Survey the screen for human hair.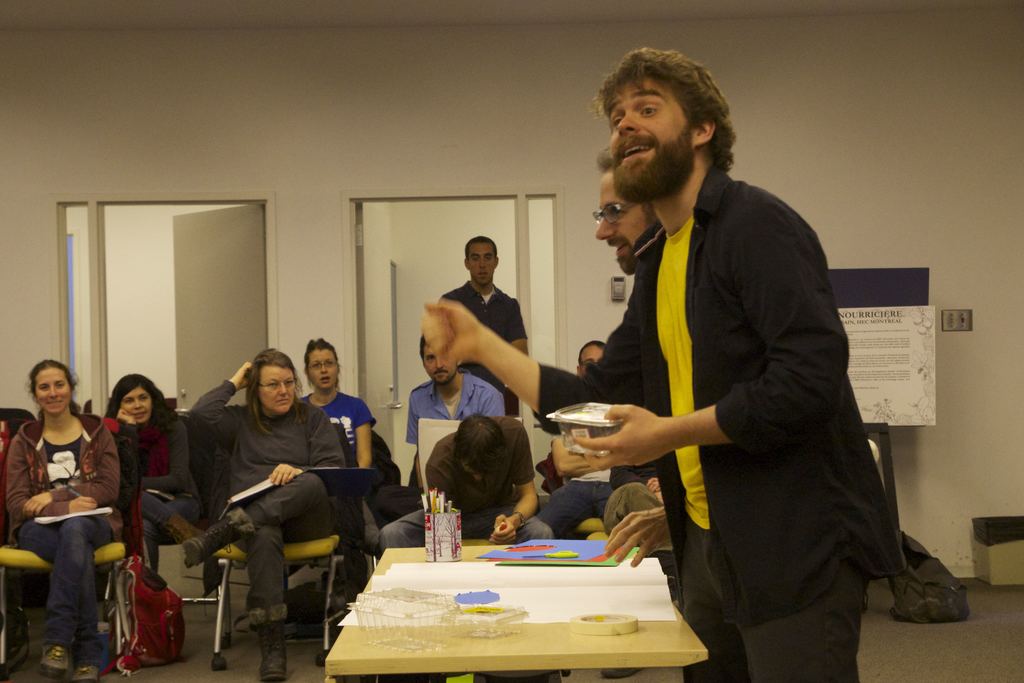
Survey found: (x1=454, y1=415, x2=504, y2=480).
